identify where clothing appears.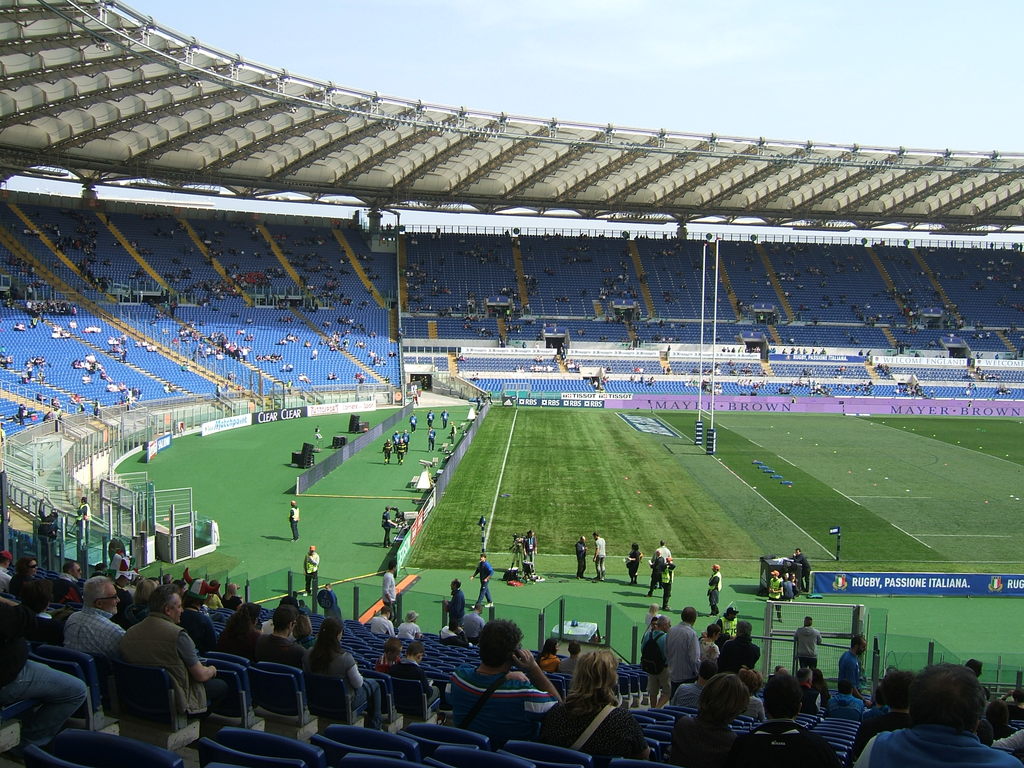
Appears at detection(394, 617, 418, 637).
